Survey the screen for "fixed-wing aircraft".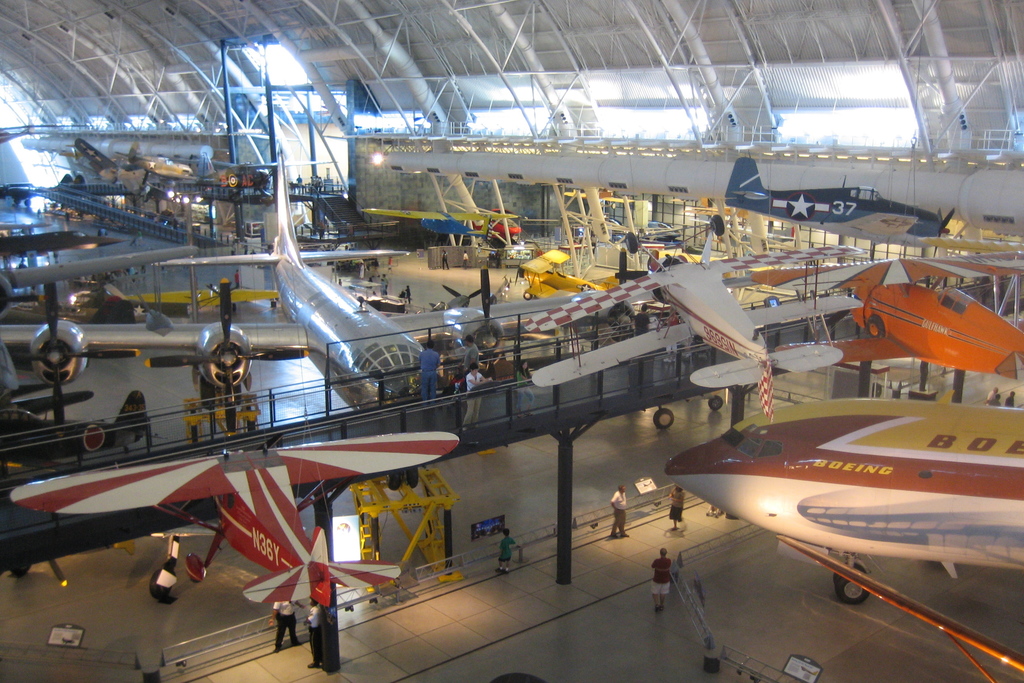
Survey found: box=[772, 281, 1023, 386].
